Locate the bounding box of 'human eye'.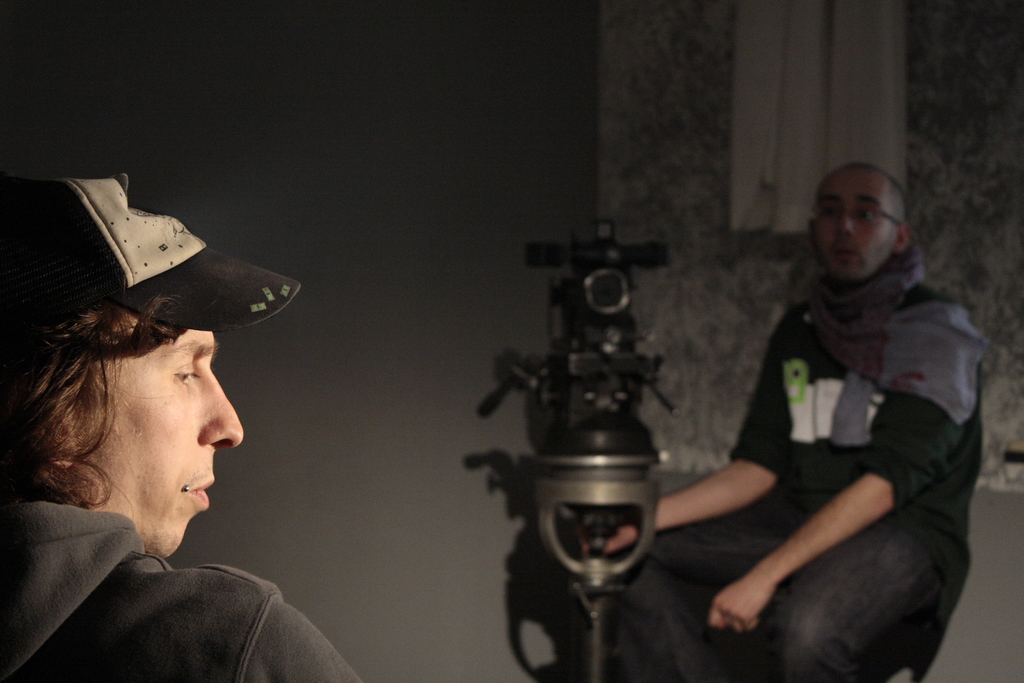
Bounding box: (x1=166, y1=351, x2=200, y2=397).
